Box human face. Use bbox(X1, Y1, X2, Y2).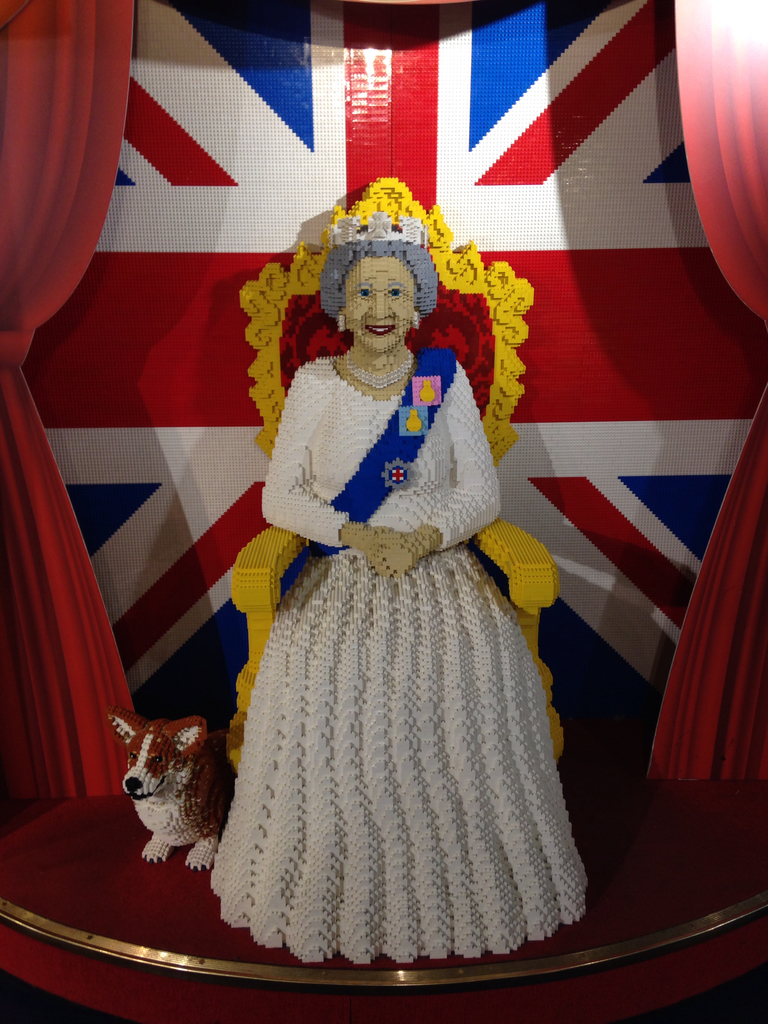
bbox(338, 257, 413, 353).
